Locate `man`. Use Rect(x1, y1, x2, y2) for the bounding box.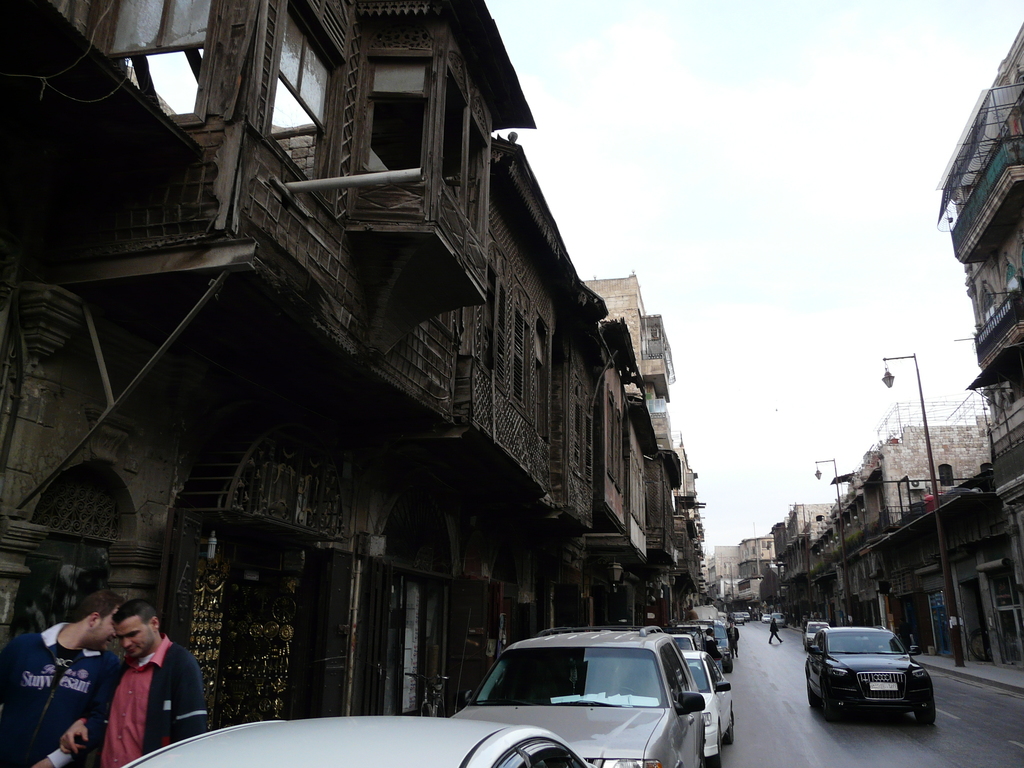
Rect(708, 632, 723, 662).
